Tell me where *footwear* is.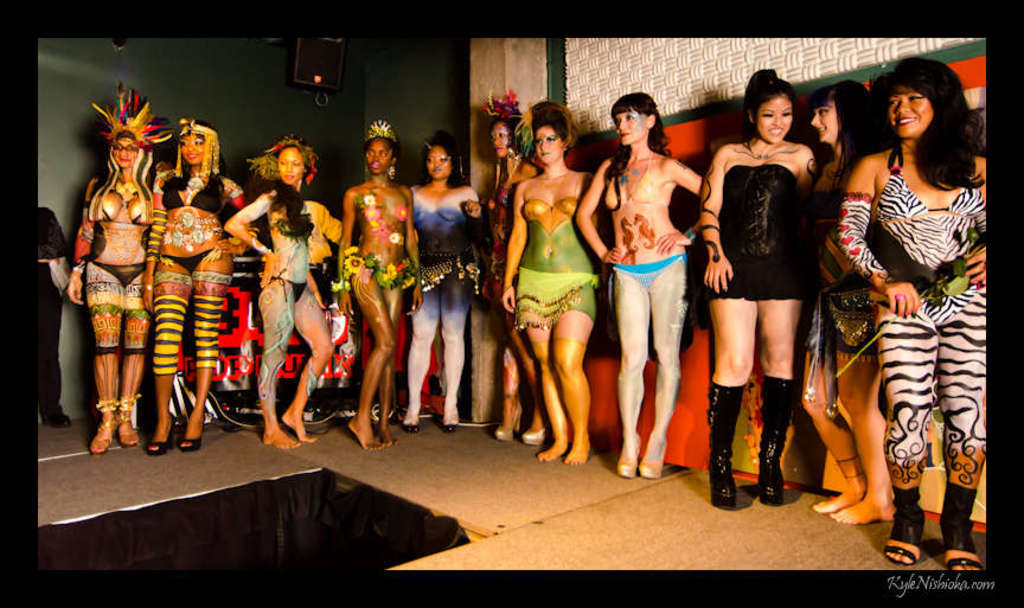
*footwear* is at locate(179, 420, 205, 453).
